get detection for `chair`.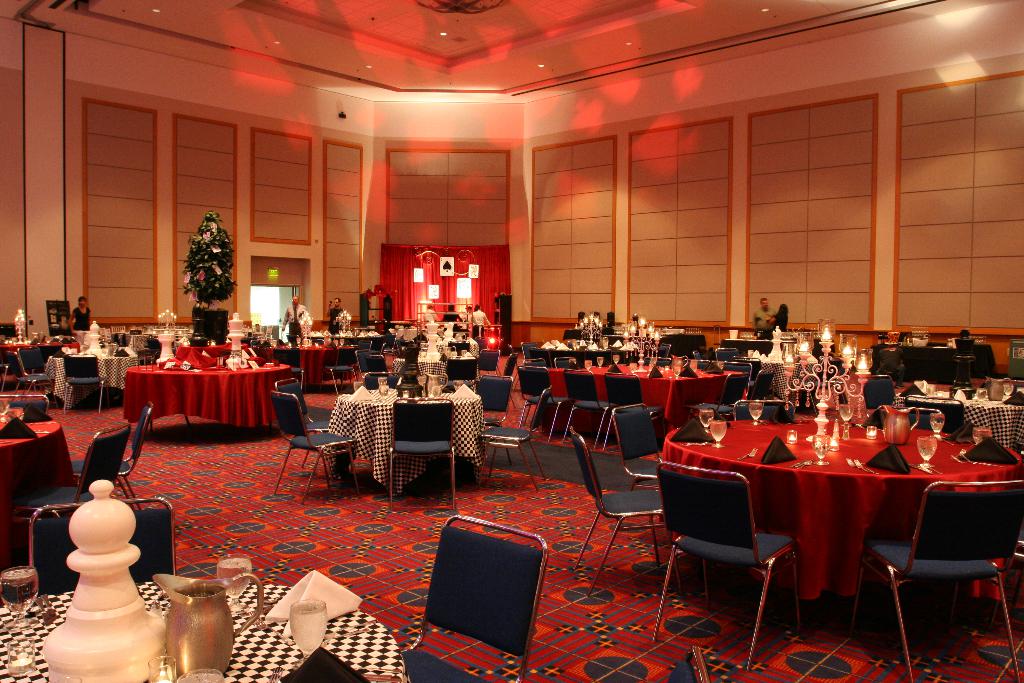
Detection: x1=65 y1=354 x2=110 y2=415.
